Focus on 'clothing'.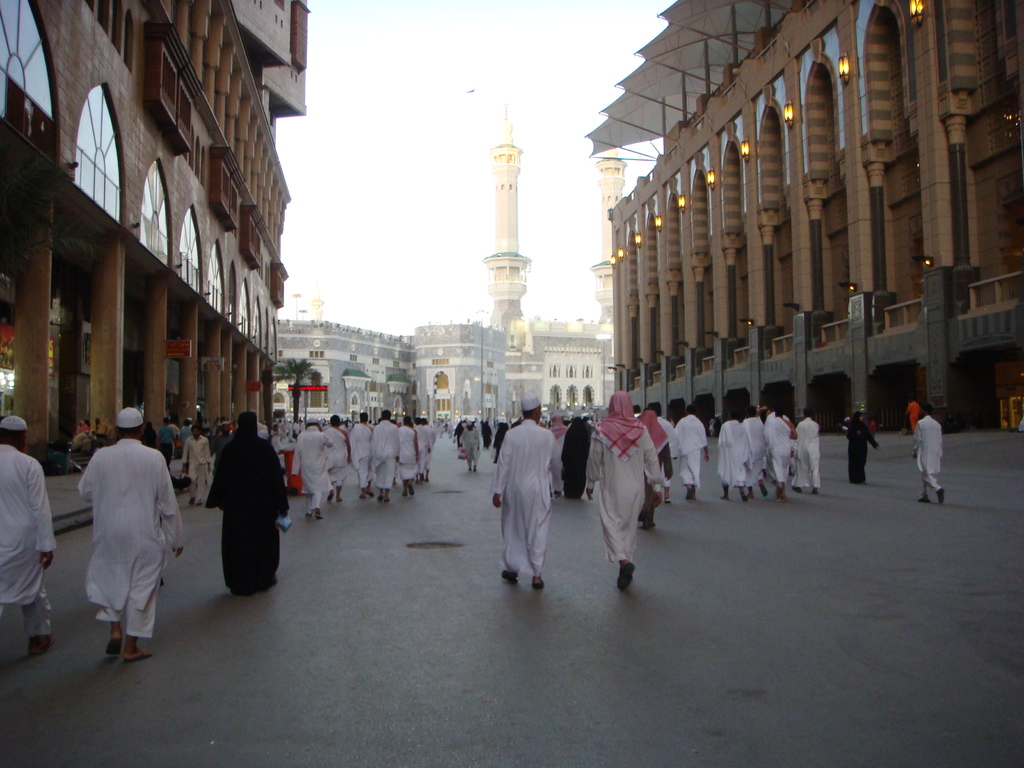
Focused at <box>914,413,942,495</box>.
